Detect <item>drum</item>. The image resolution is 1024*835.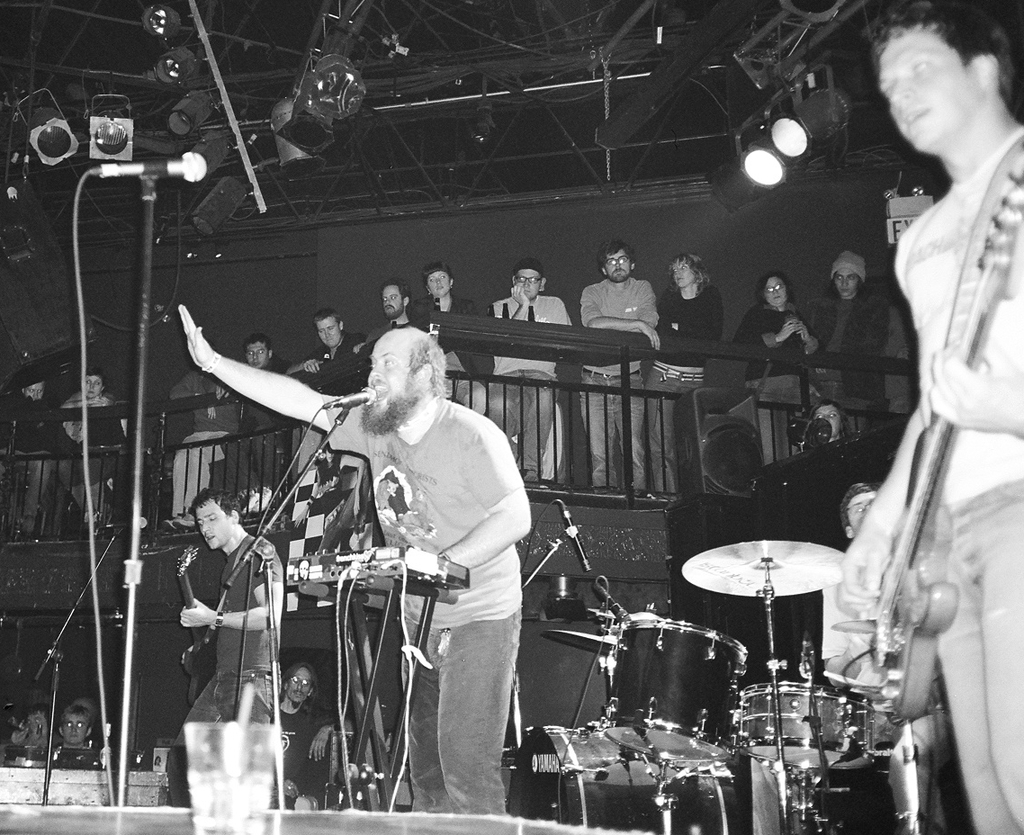
rect(731, 683, 873, 769).
